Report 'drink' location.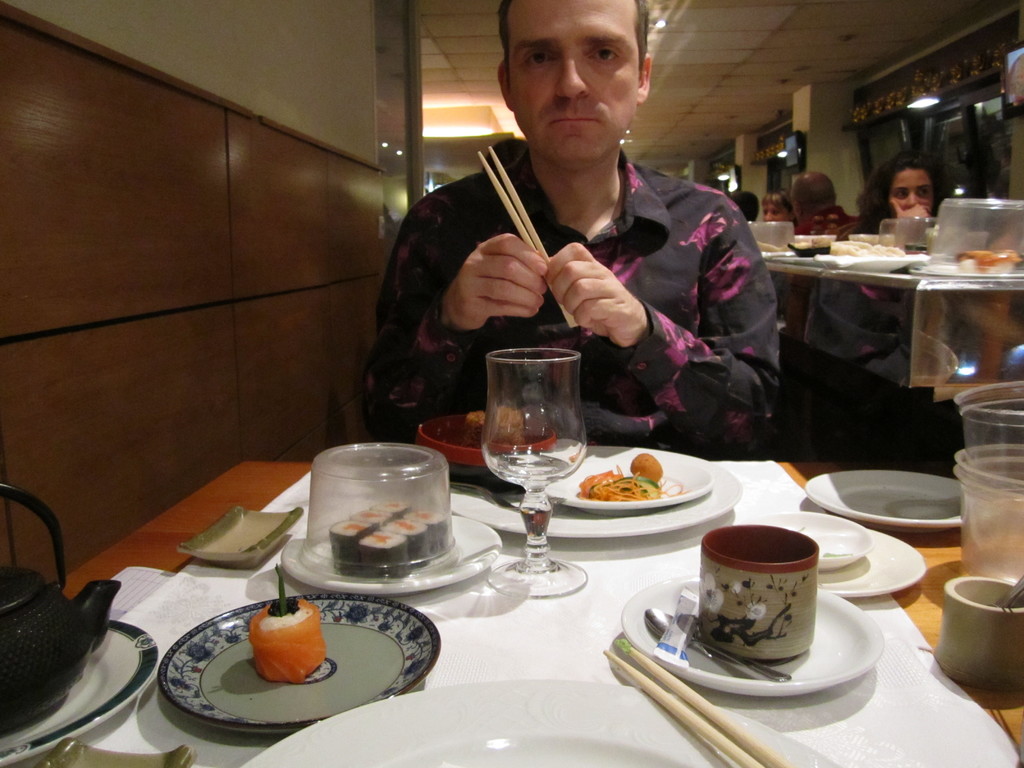
Report: bbox(483, 446, 575, 494).
